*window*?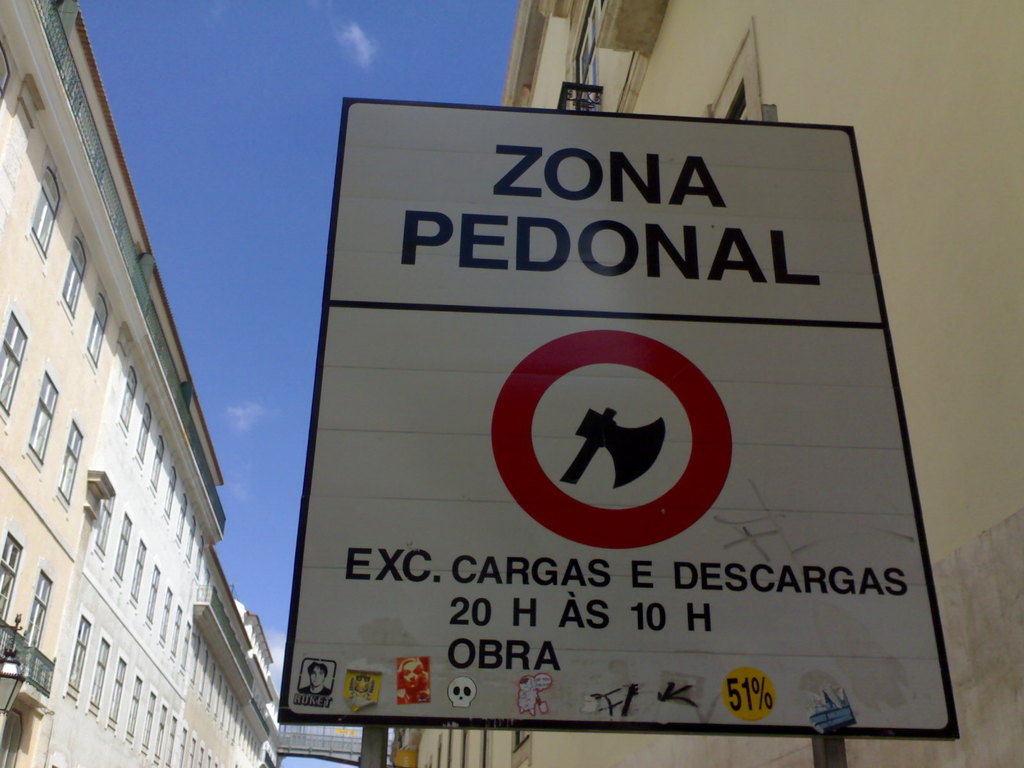
(left=27, top=368, right=61, bottom=474)
